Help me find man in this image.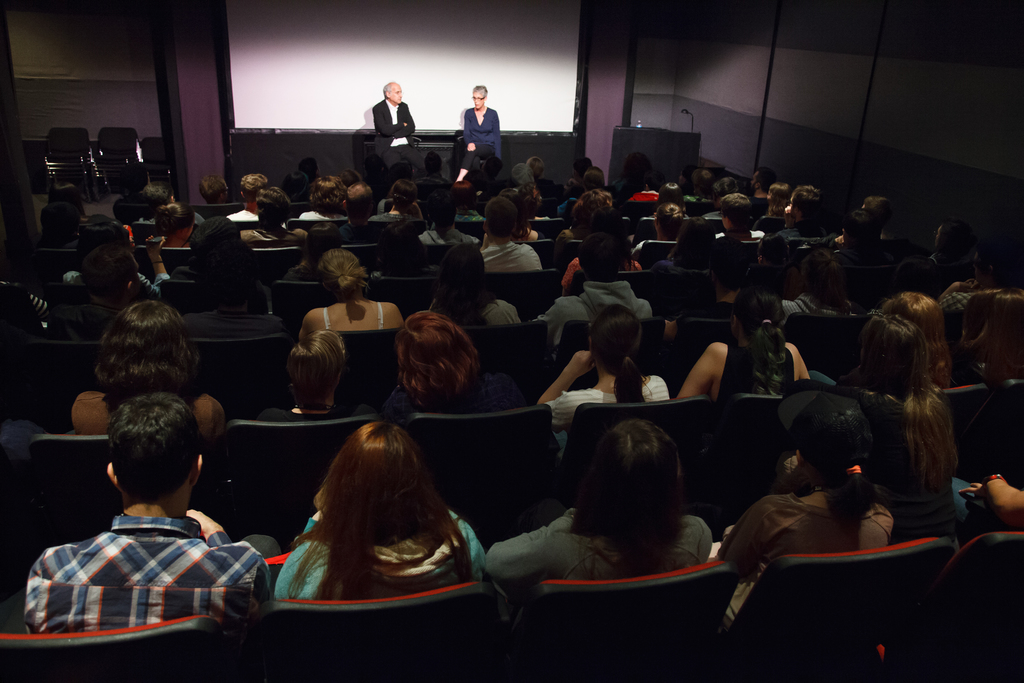
Found it: [397,182,486,263].
